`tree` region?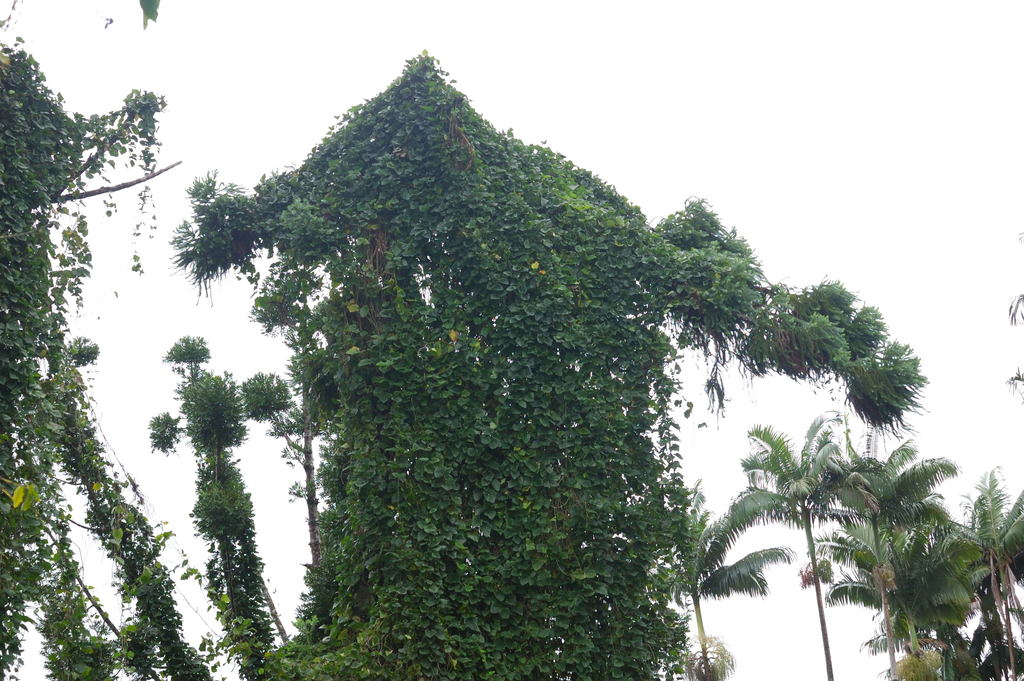
(left=152, top=48, right=962, bottom=680)
